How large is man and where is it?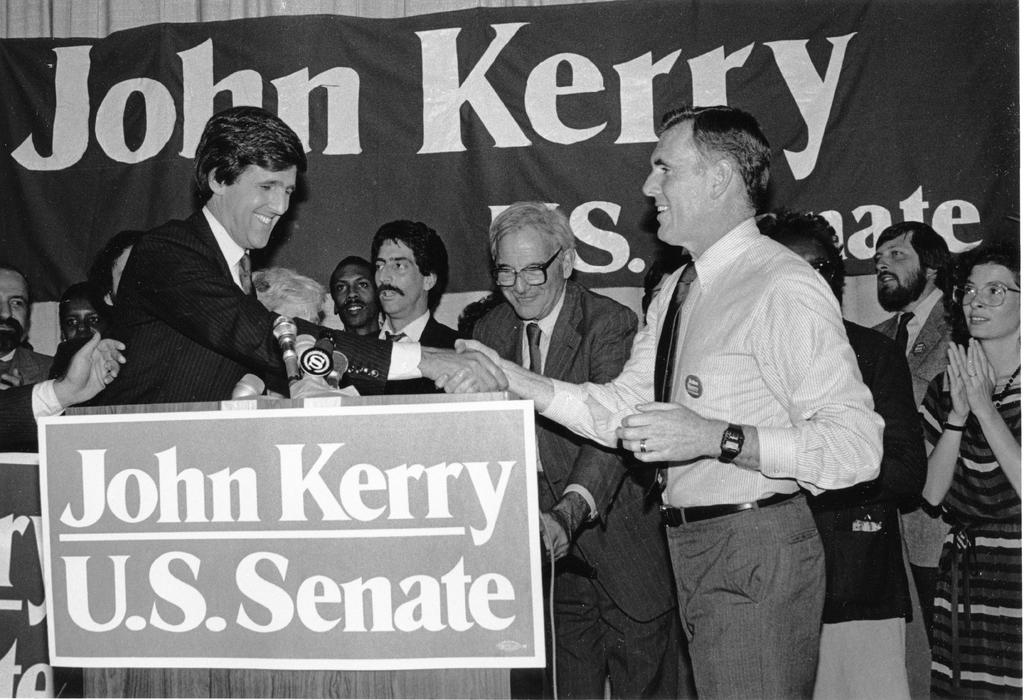
Bounding box: box(0, 261, 59, 391).
